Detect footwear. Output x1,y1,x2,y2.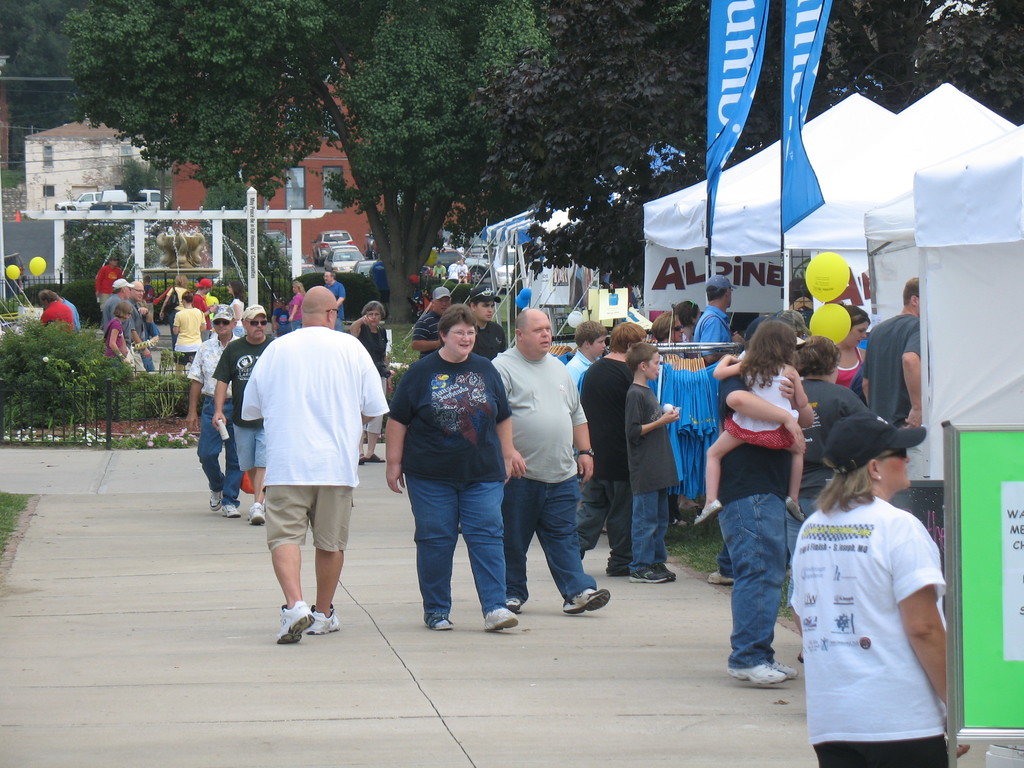
721,662,780,691.
